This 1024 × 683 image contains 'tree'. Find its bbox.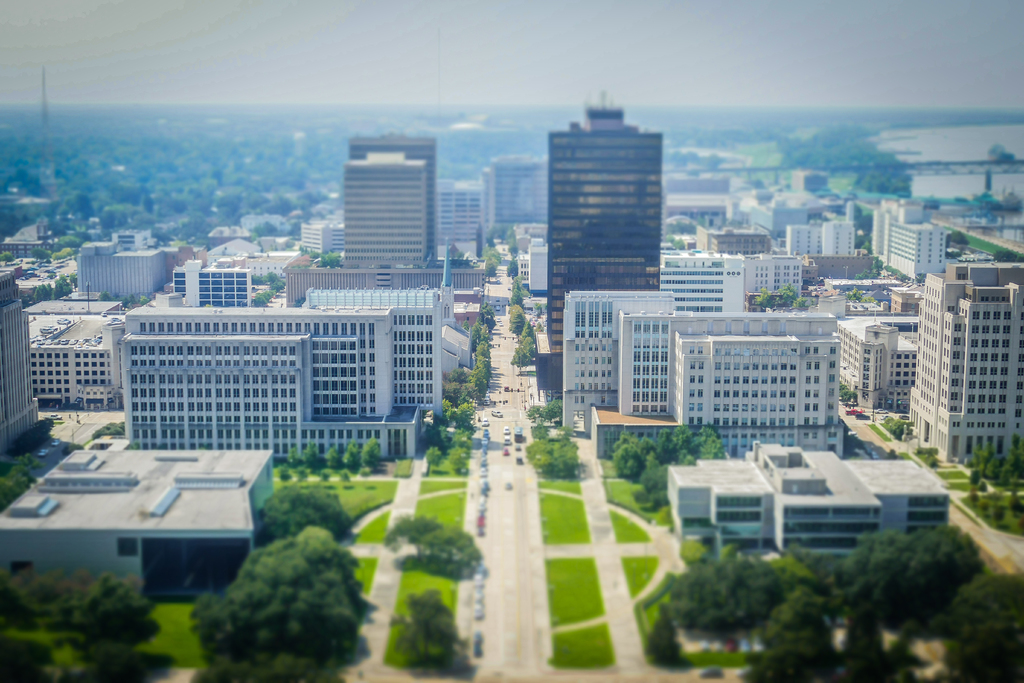
(x1=465, y1=366, x2=484, y2=397).
